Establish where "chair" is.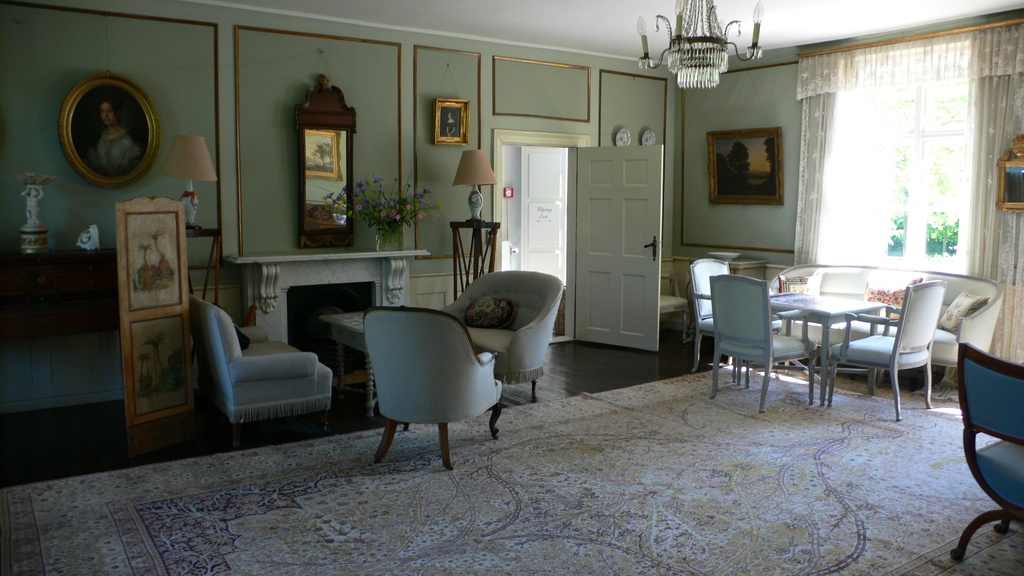
Established at bbox=(659, 272, 690, 348).
